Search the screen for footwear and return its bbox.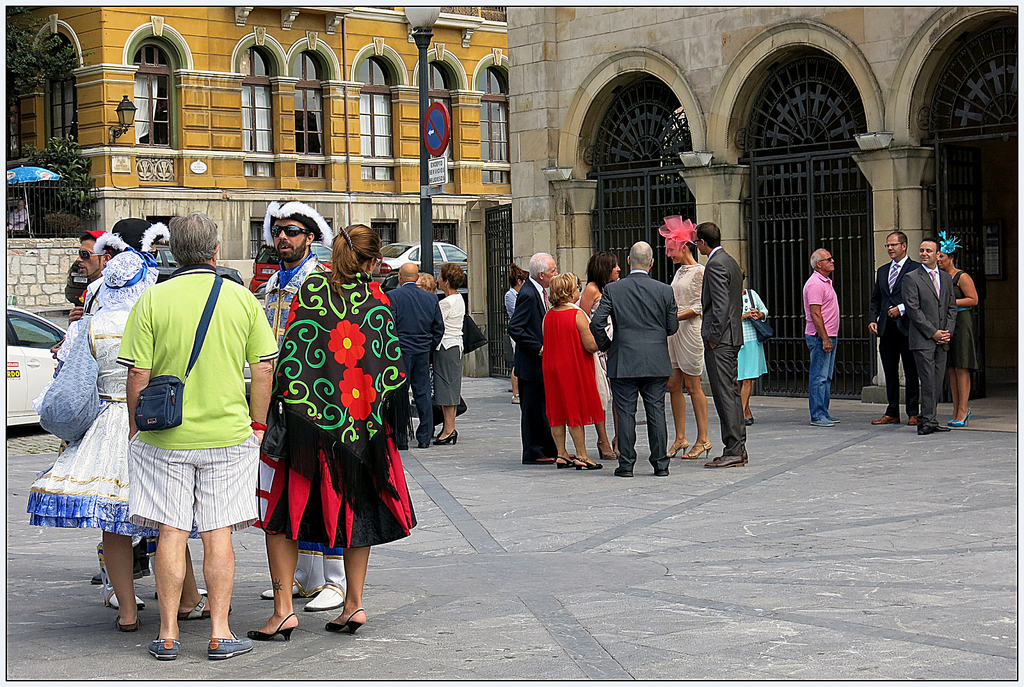
Found: x1=614 y1=469 x2=635 y2=477.
